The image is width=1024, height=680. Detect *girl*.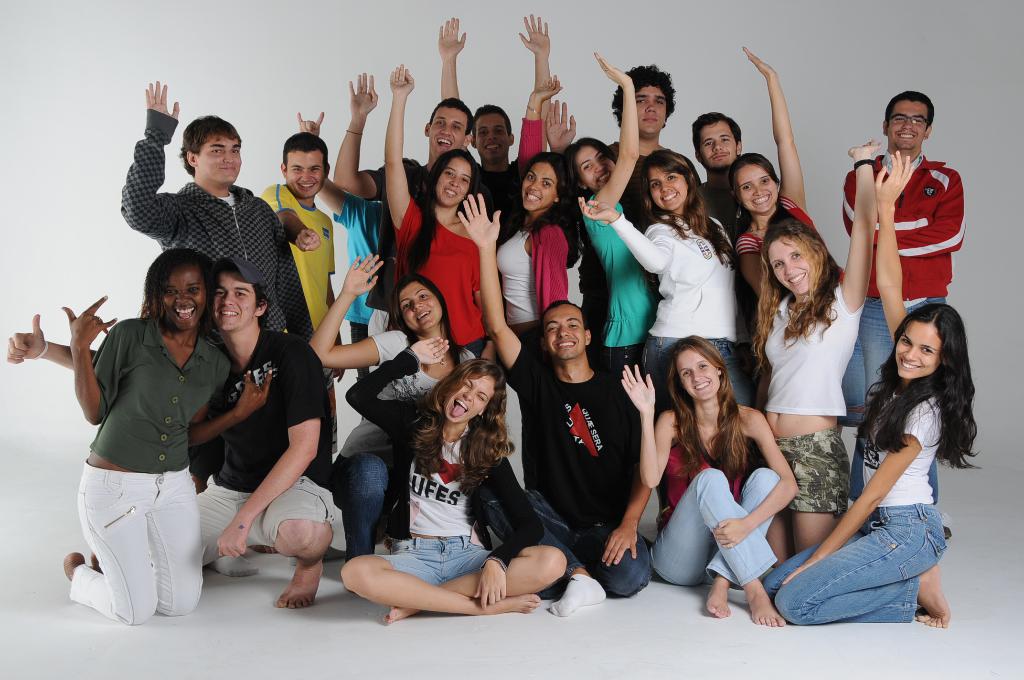
Detection: box=[66, 243, 272, 618].
